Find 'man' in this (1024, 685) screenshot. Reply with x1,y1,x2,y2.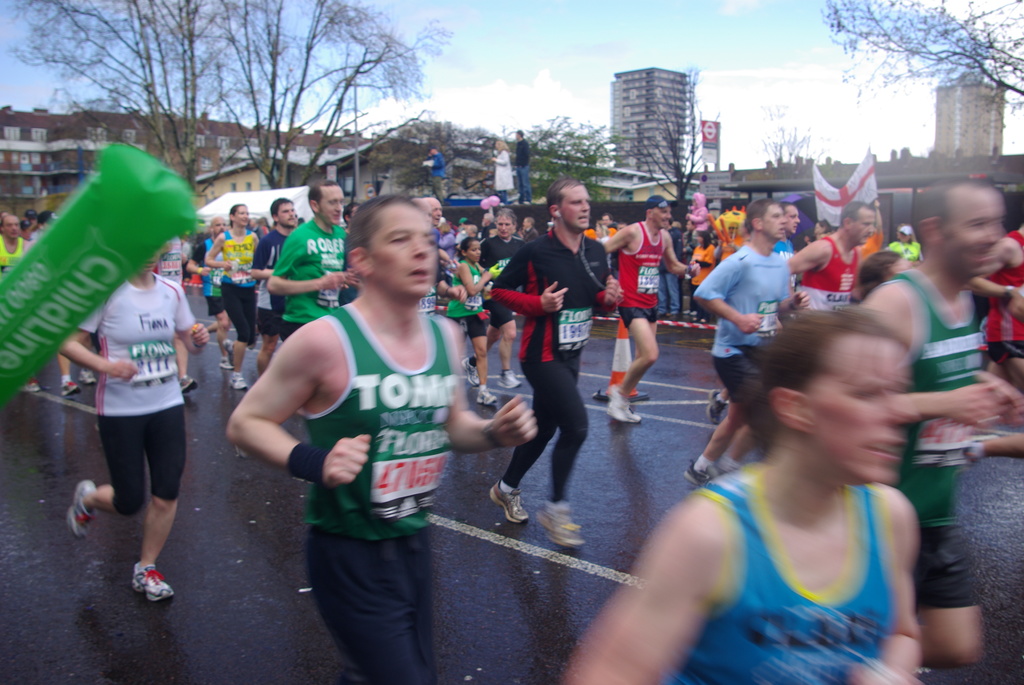
0,210,33,276.
